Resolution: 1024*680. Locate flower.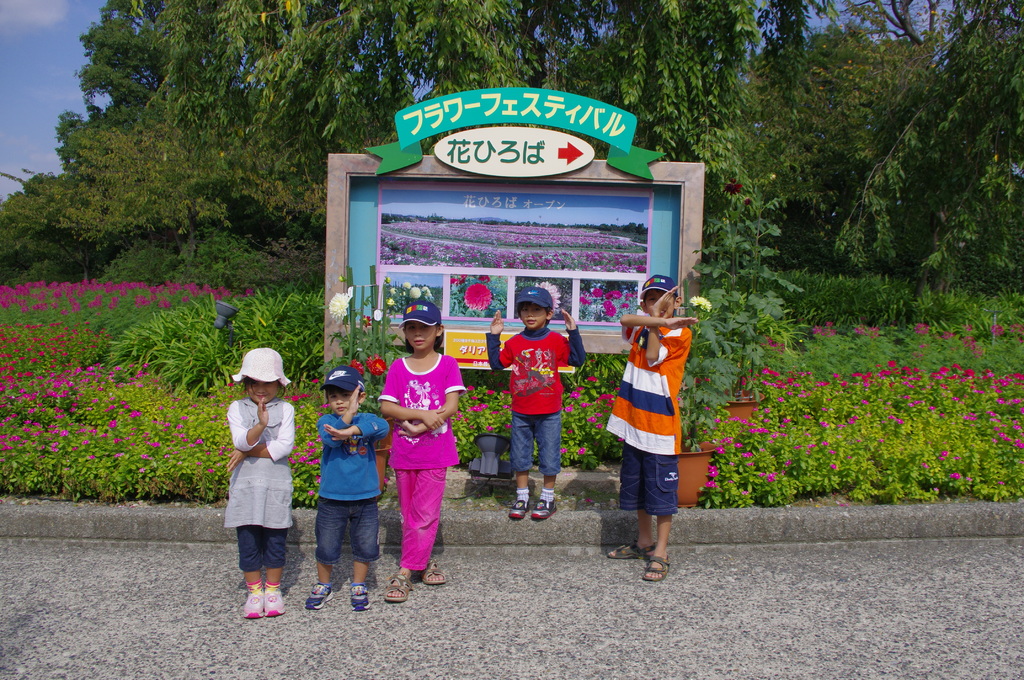
<bbox>486, 424, 497, 434</bbox>.
